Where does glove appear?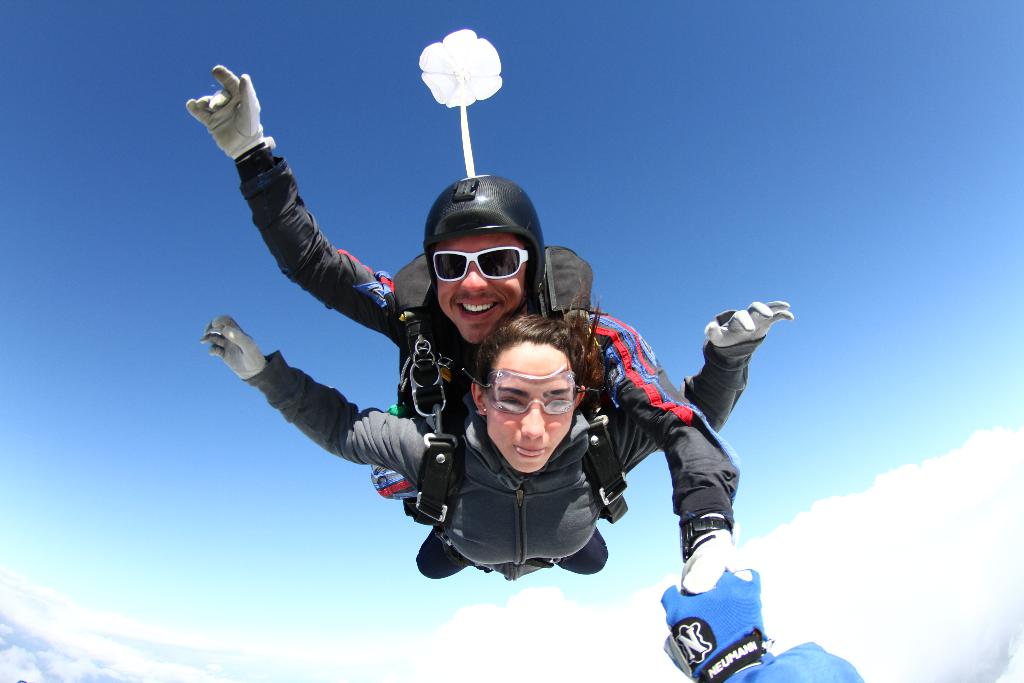
Appears at rect(660, 521, 786, 678).
